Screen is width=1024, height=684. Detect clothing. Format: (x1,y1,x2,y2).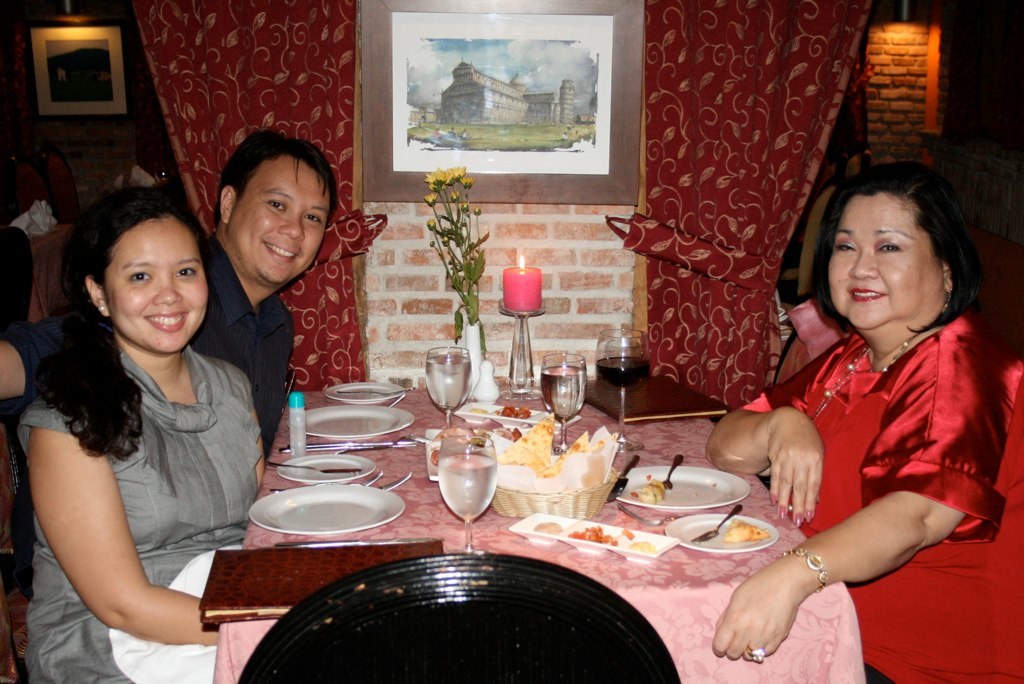
(7,233,301,464).
